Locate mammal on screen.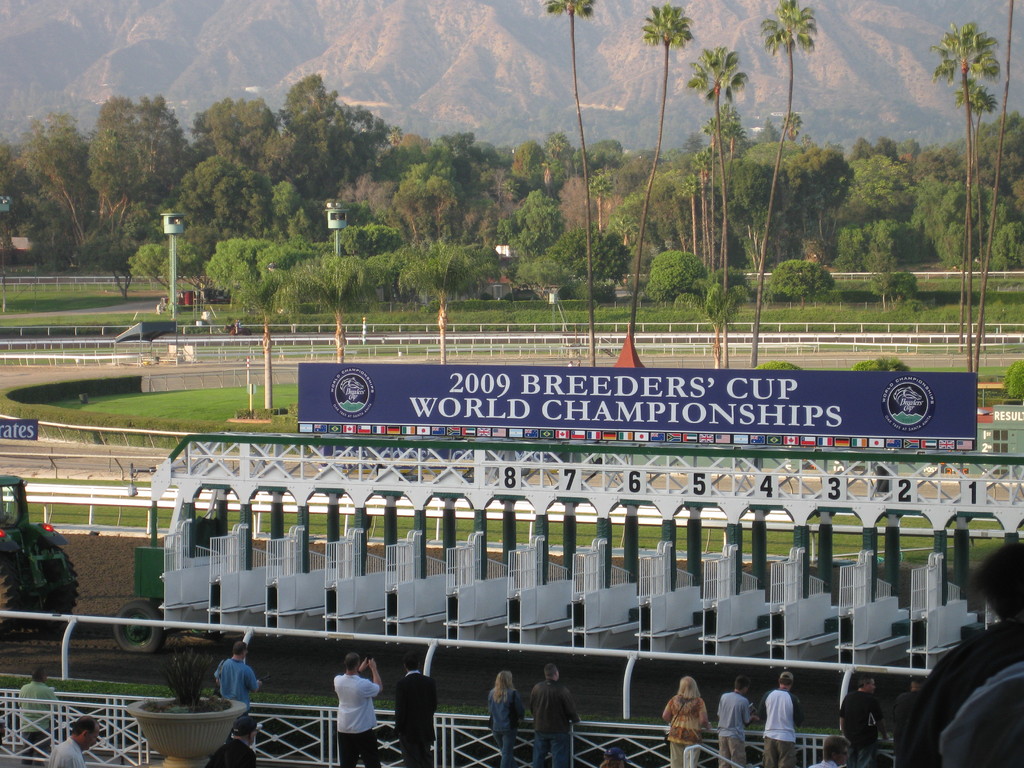
On screen at [left=47, top=717, right=99, bottom=767].
